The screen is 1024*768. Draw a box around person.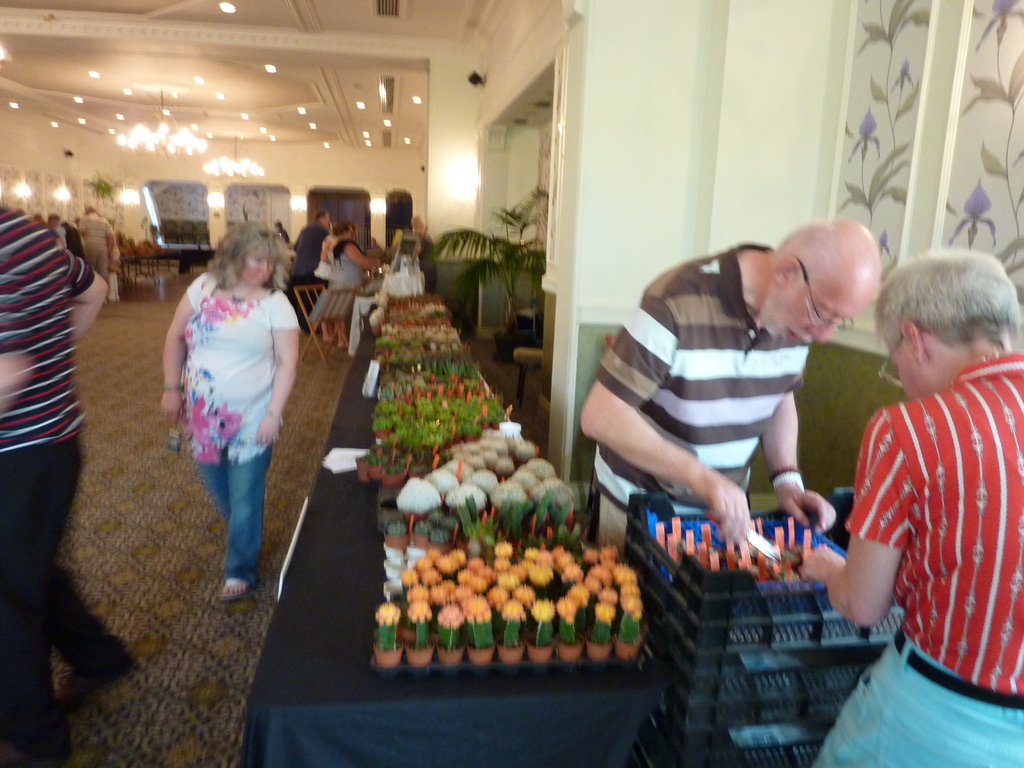
x1=292, y1=206, x2=328, y2=282.
